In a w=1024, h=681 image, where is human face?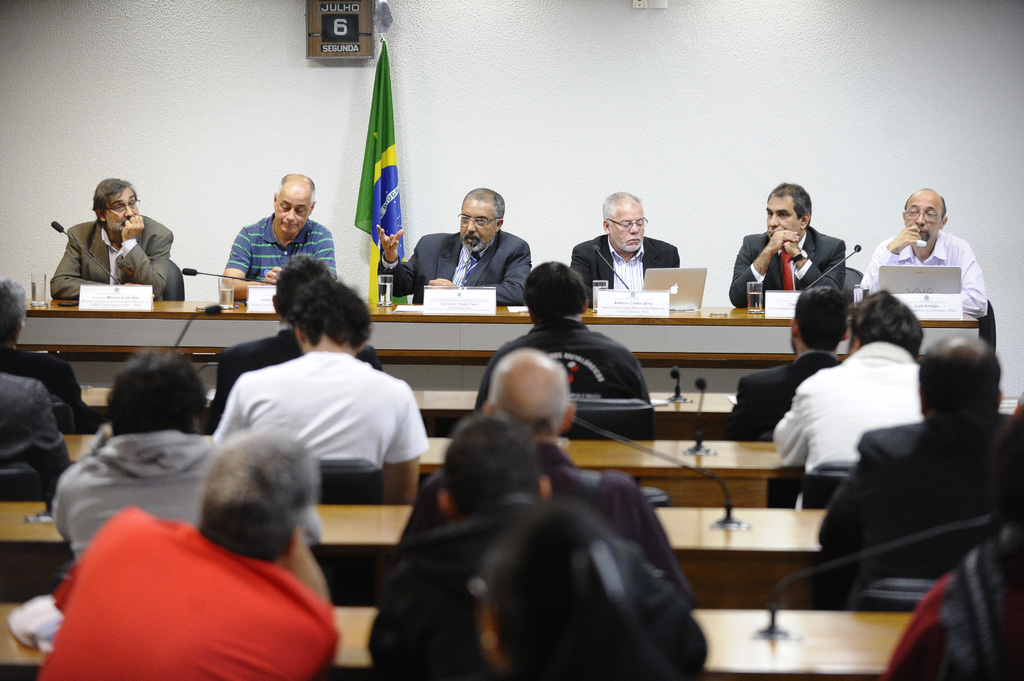
[611, 205, 646, 254].
